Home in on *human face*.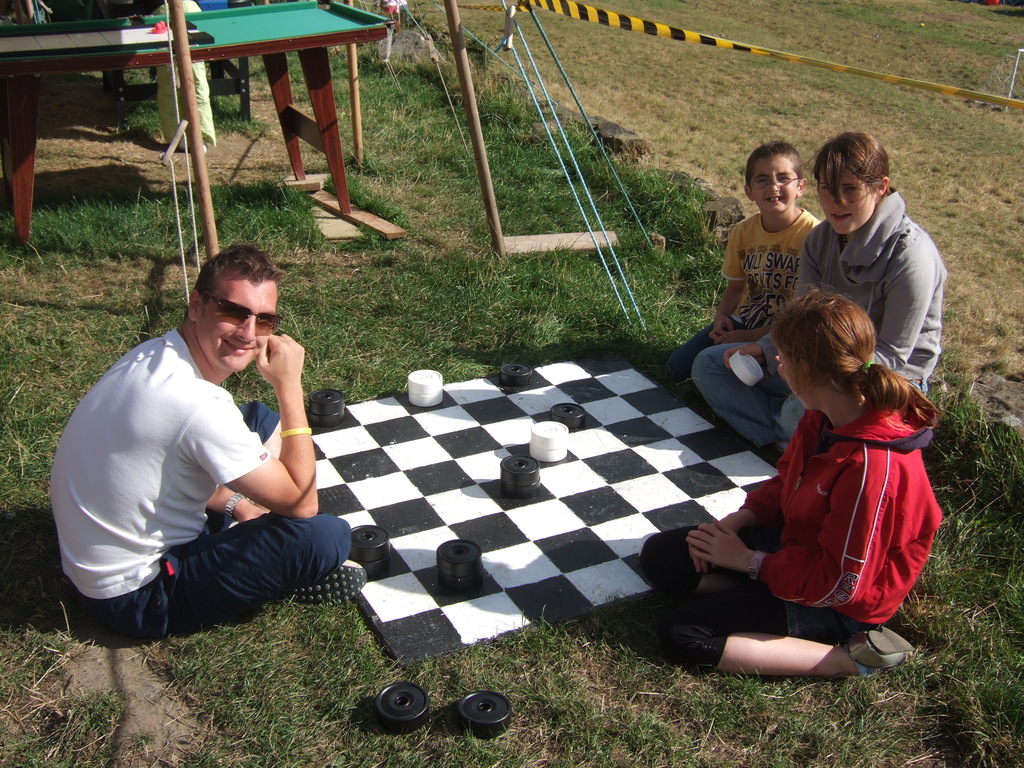
Homed in at [left=819, top=163, right=872, bottom=229].
